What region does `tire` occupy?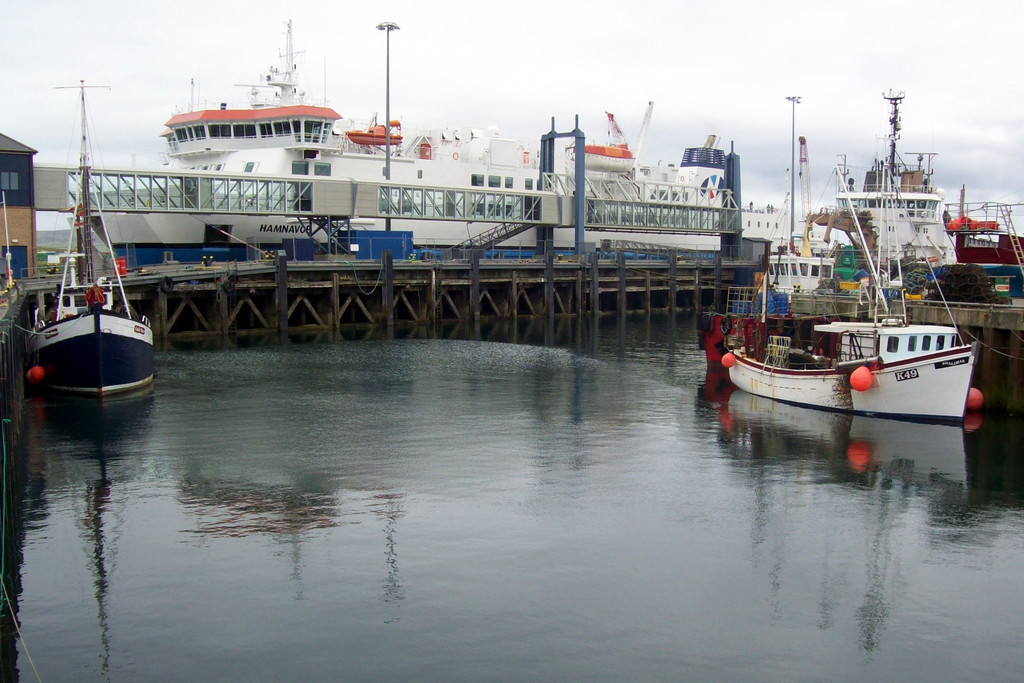
x1=160 y1=276 x2=173 y2=292.
